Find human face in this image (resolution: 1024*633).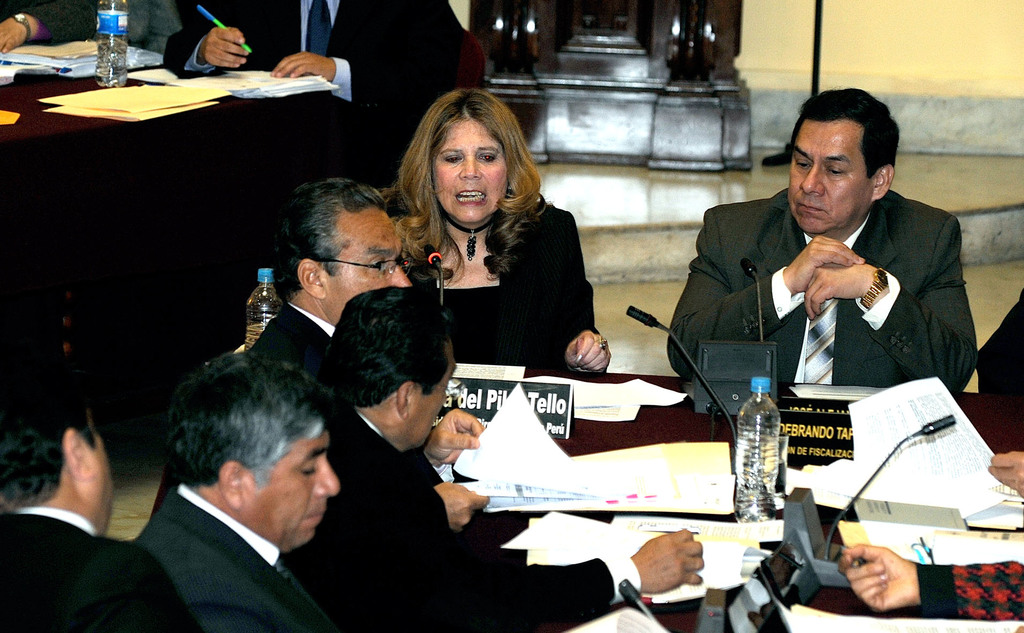
243:440:342:549.
